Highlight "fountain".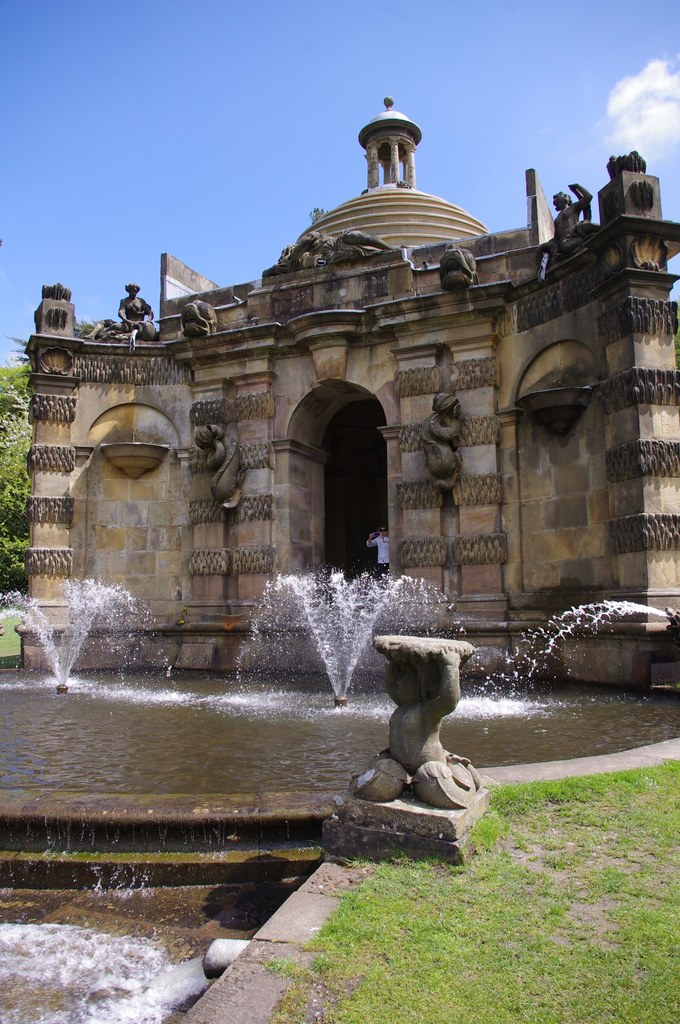
Highlighted region: 2, 556, 679, 1023.
